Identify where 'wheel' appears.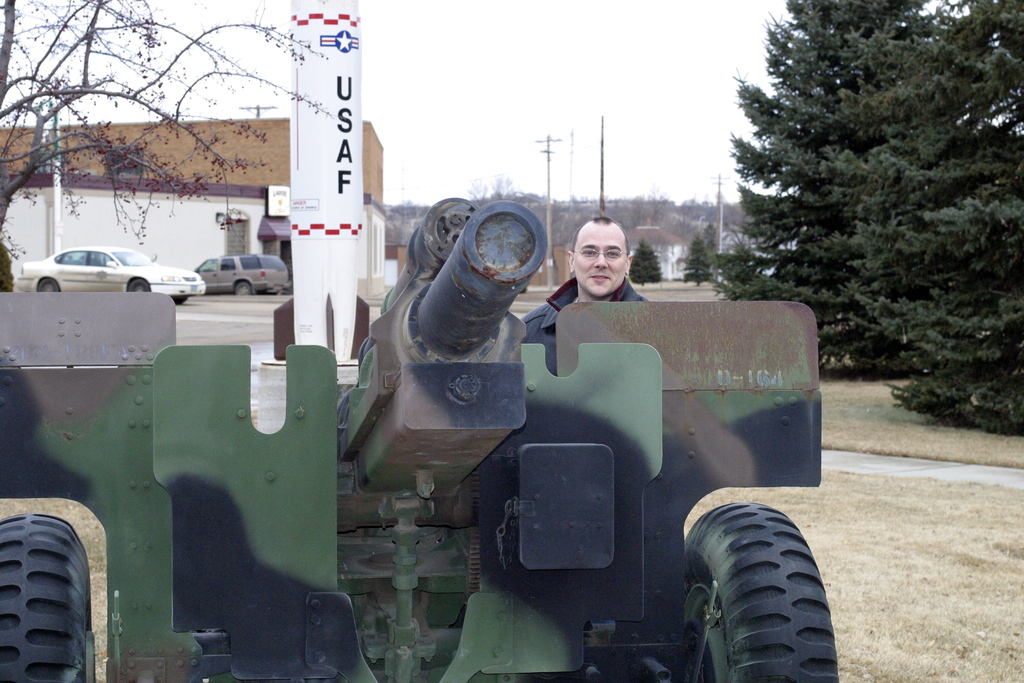
Appears at 33 278 64 293.
